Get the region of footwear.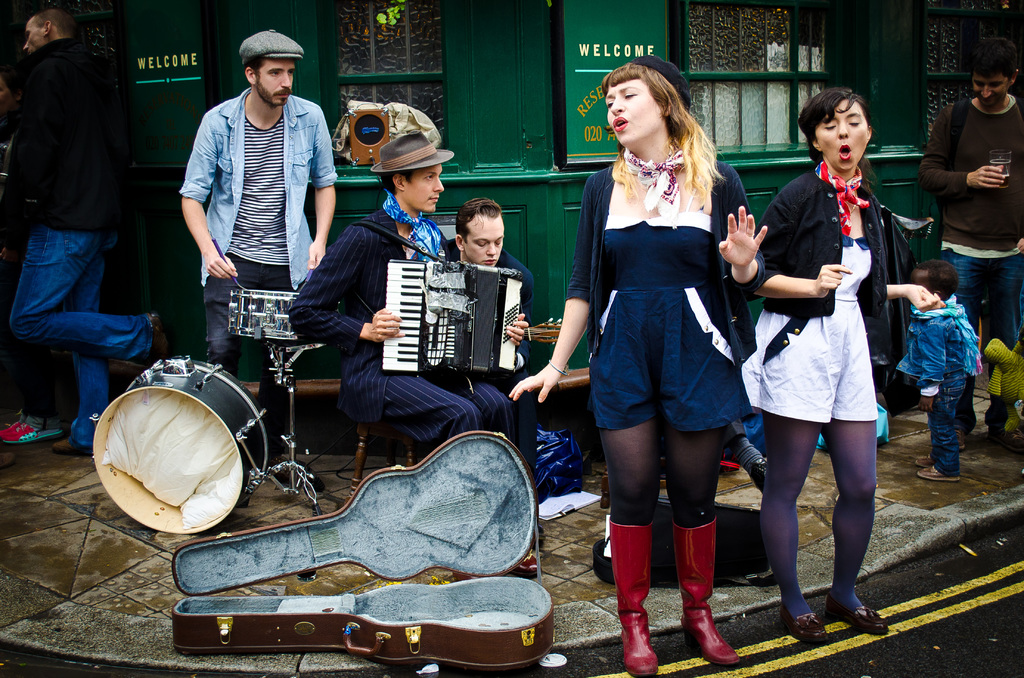
<region>0, 419, 65, 441</region>.
